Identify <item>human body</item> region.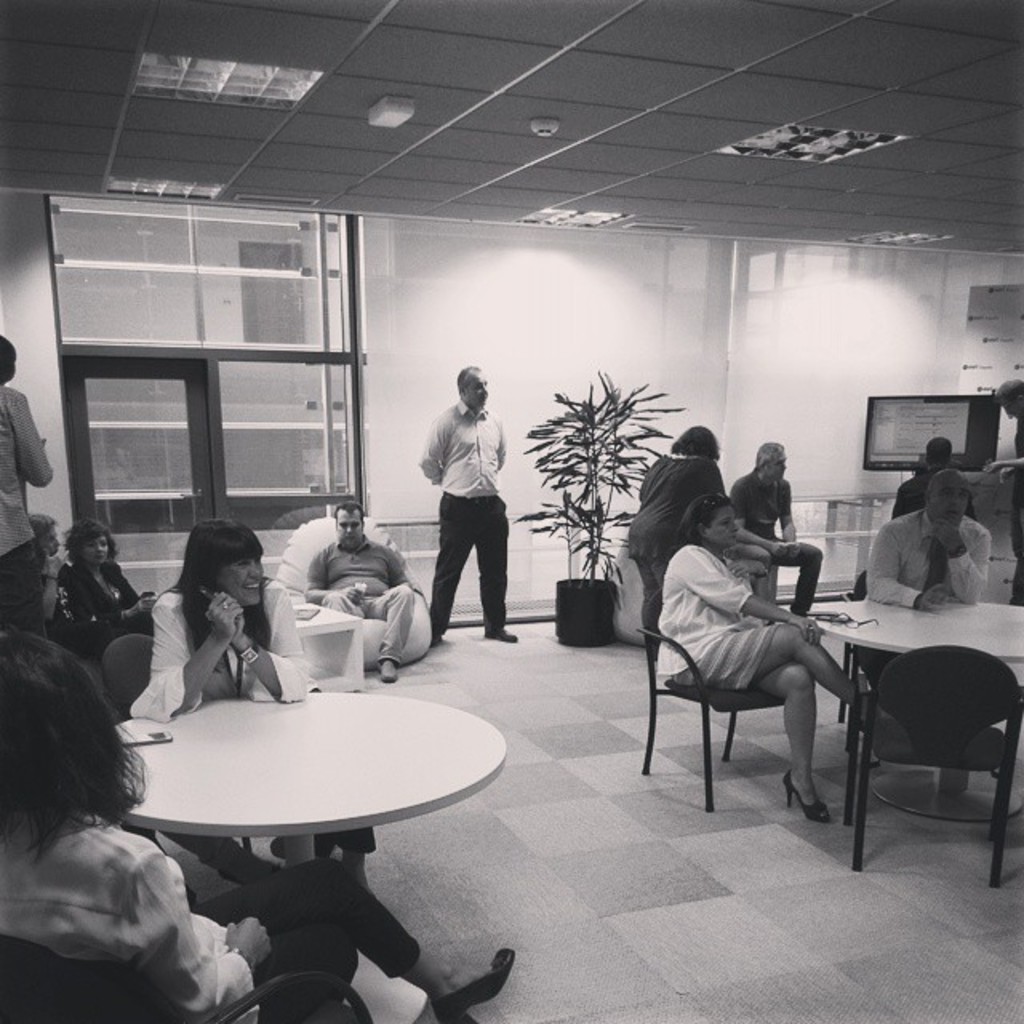
Region: (645,488,886,835).
